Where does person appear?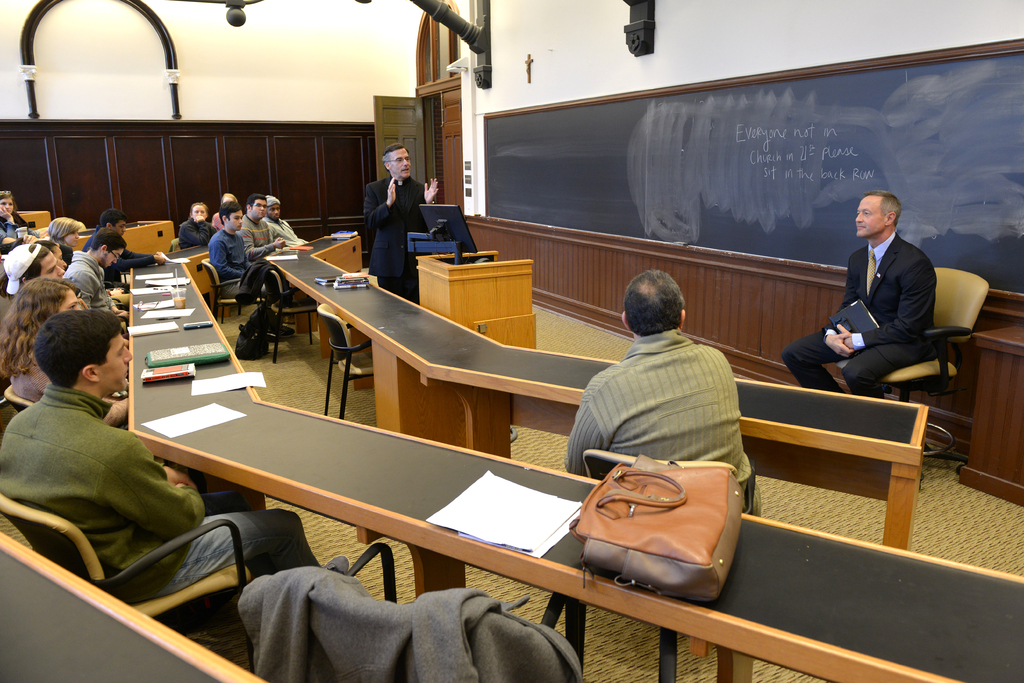
Appears at locate(84, 206, 164, 280).
